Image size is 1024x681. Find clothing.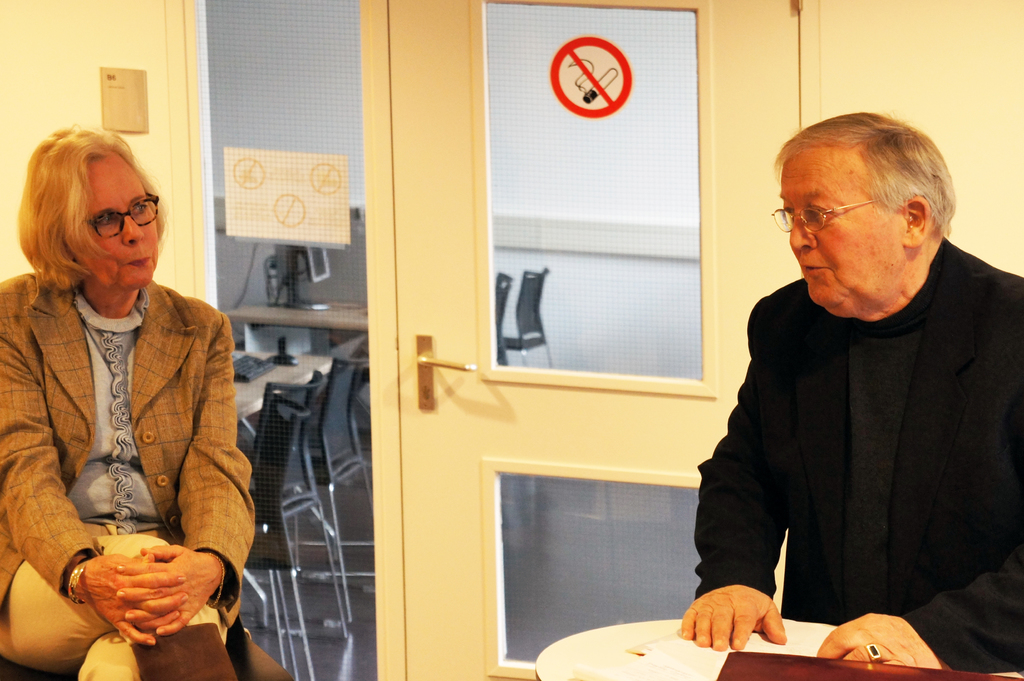
684/232/1023/669.
